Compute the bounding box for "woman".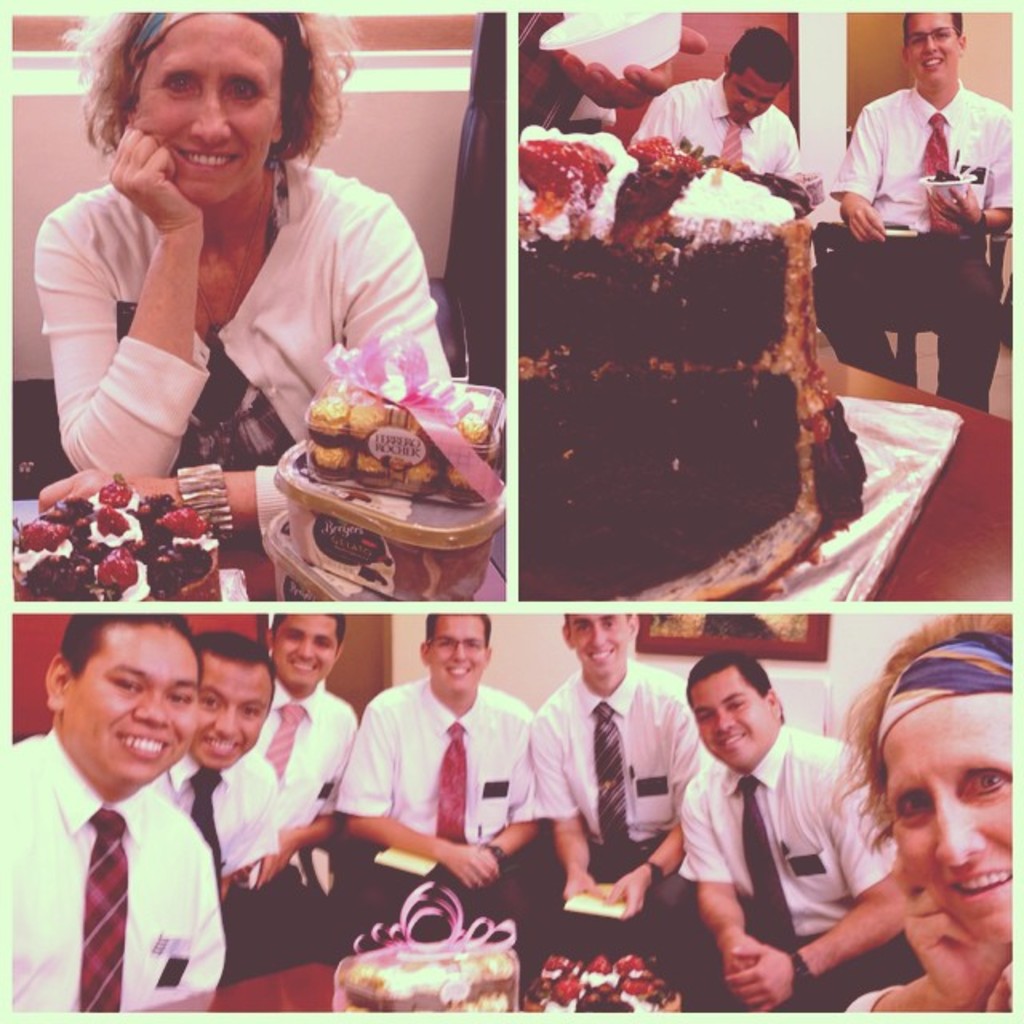
pyautogui.locateOnScreen(16, 14, 462, 546).
